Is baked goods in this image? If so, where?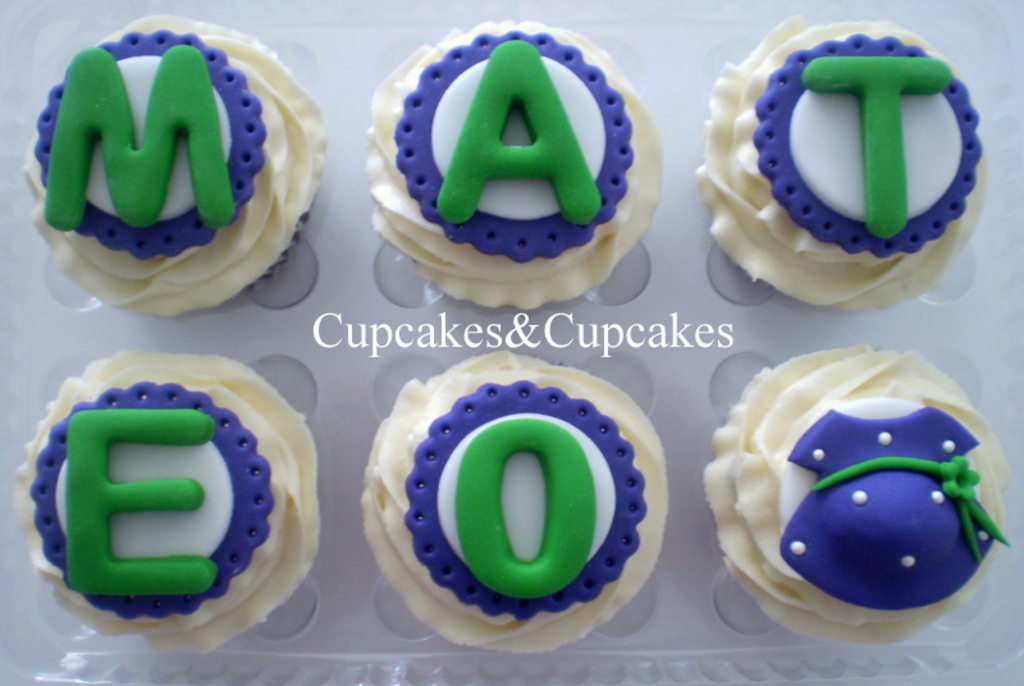
Yes, at left=704, top=334, right=1012, bottom=648.
